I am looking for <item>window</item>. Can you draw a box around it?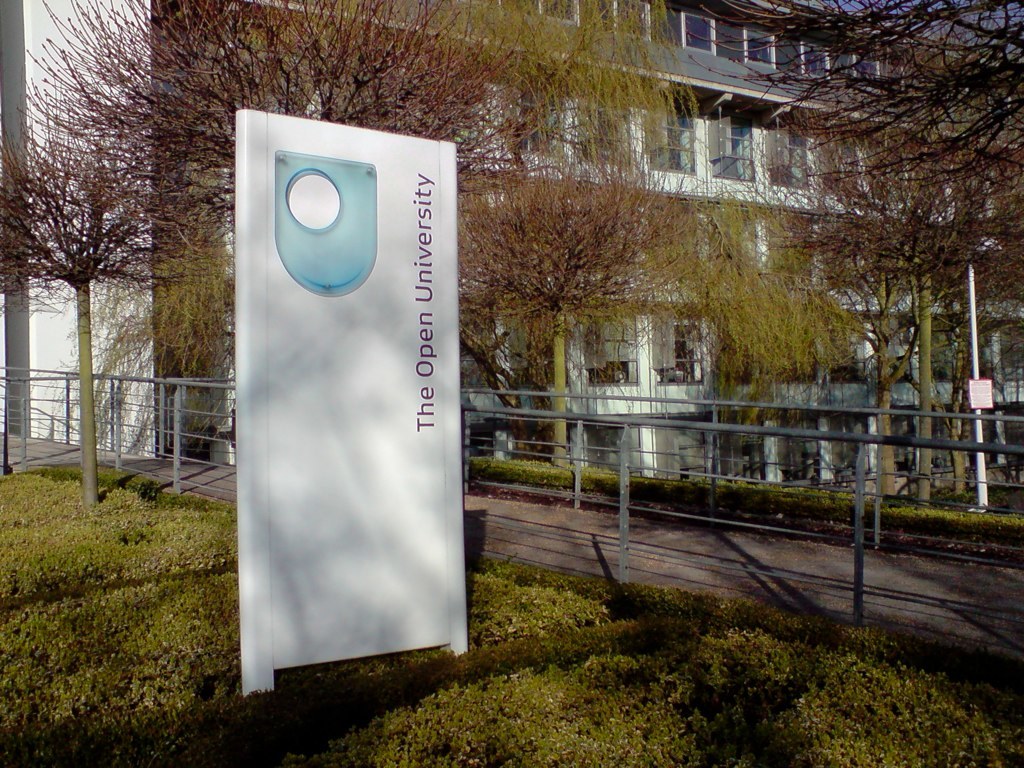
Sure, the bounding box is 515/80/559/154.
